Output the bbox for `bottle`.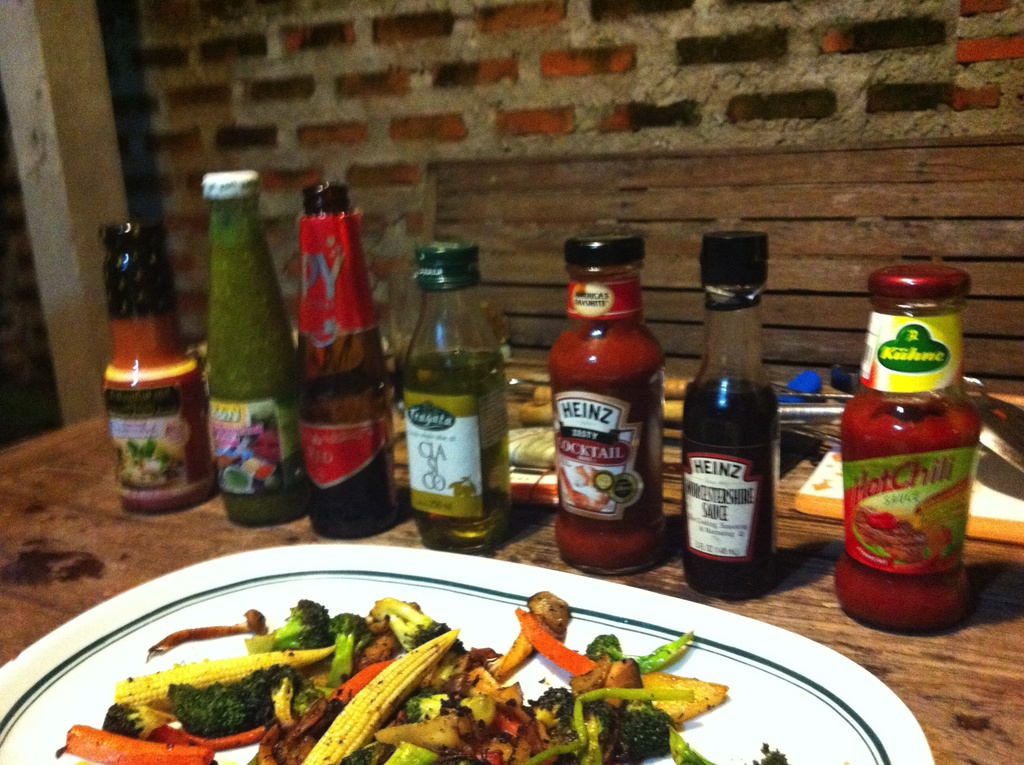
region(546, 238, 668, 575).
